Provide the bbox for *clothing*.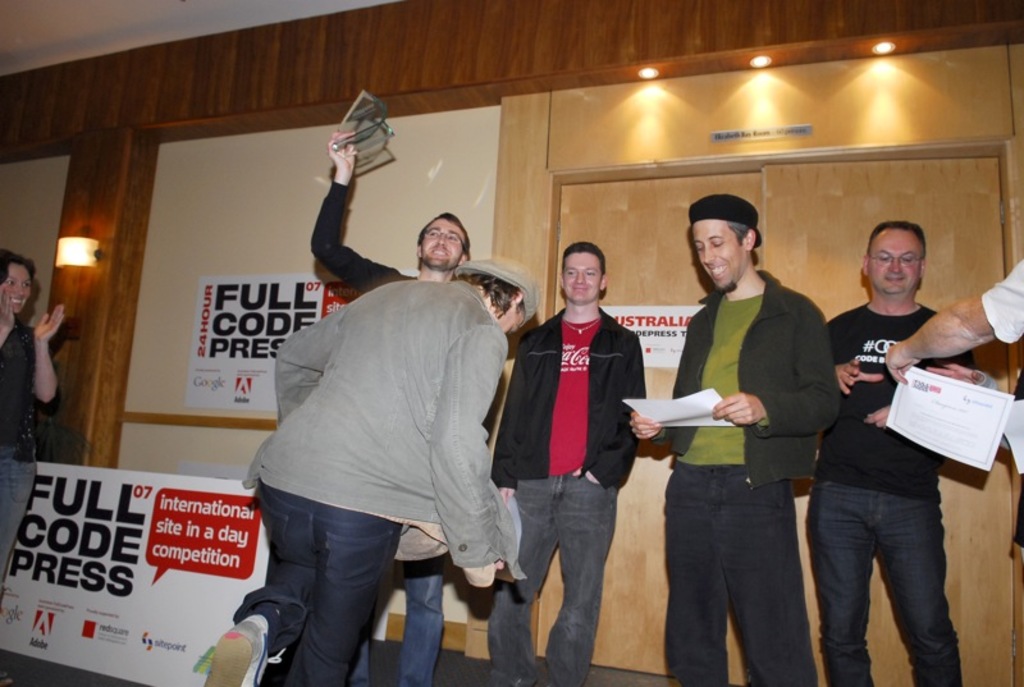
locate(672, 290, 760, 473).
